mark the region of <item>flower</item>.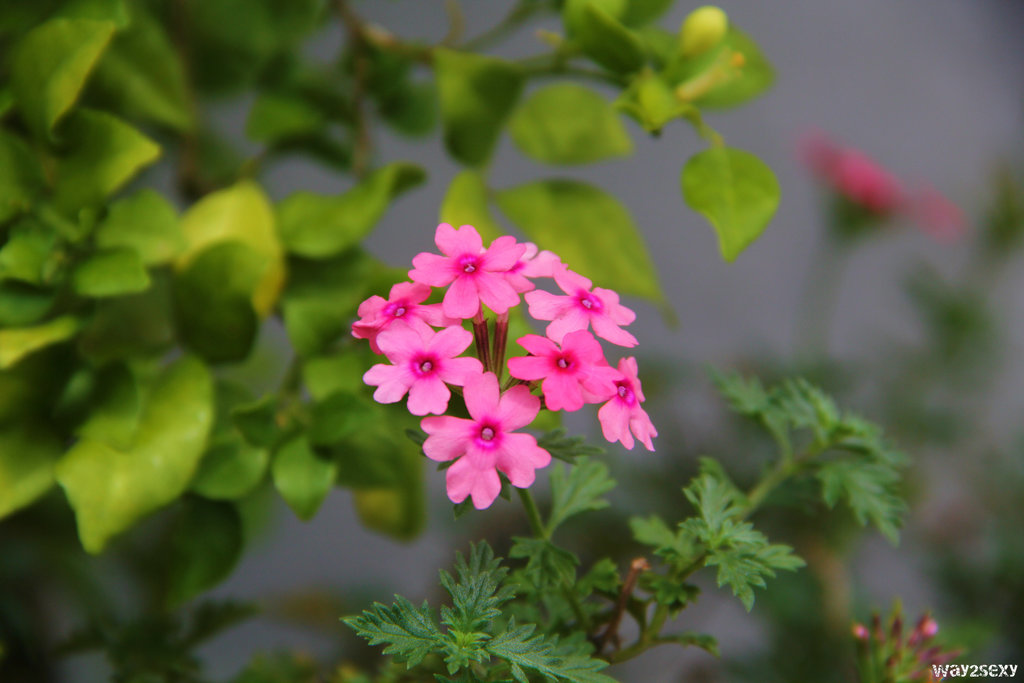
Region: bbox=[375, 311, 465, 418].
